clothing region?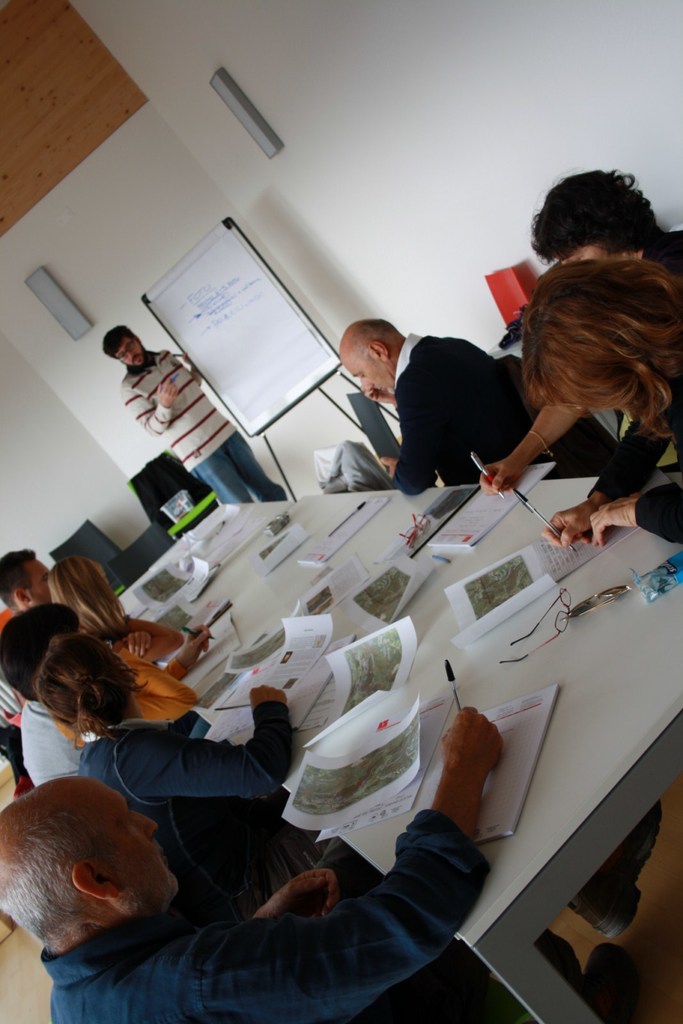
rect(106, 344, 290, 507)
